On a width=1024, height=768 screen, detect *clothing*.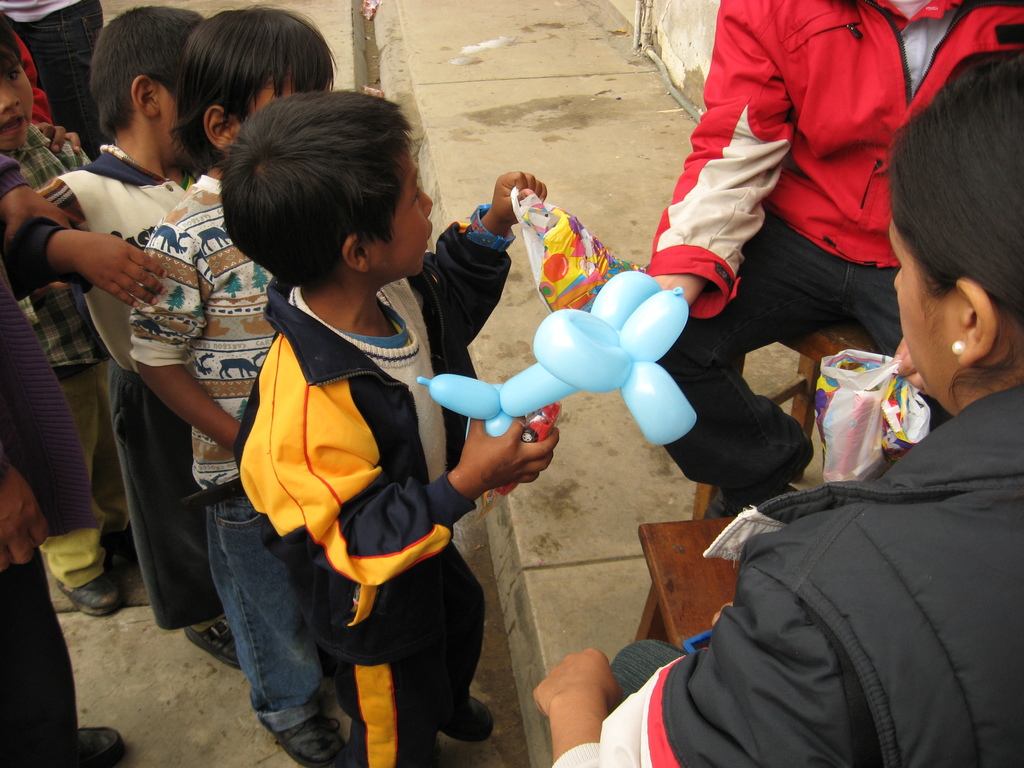
bbox=(128, 175, 334, 738).
